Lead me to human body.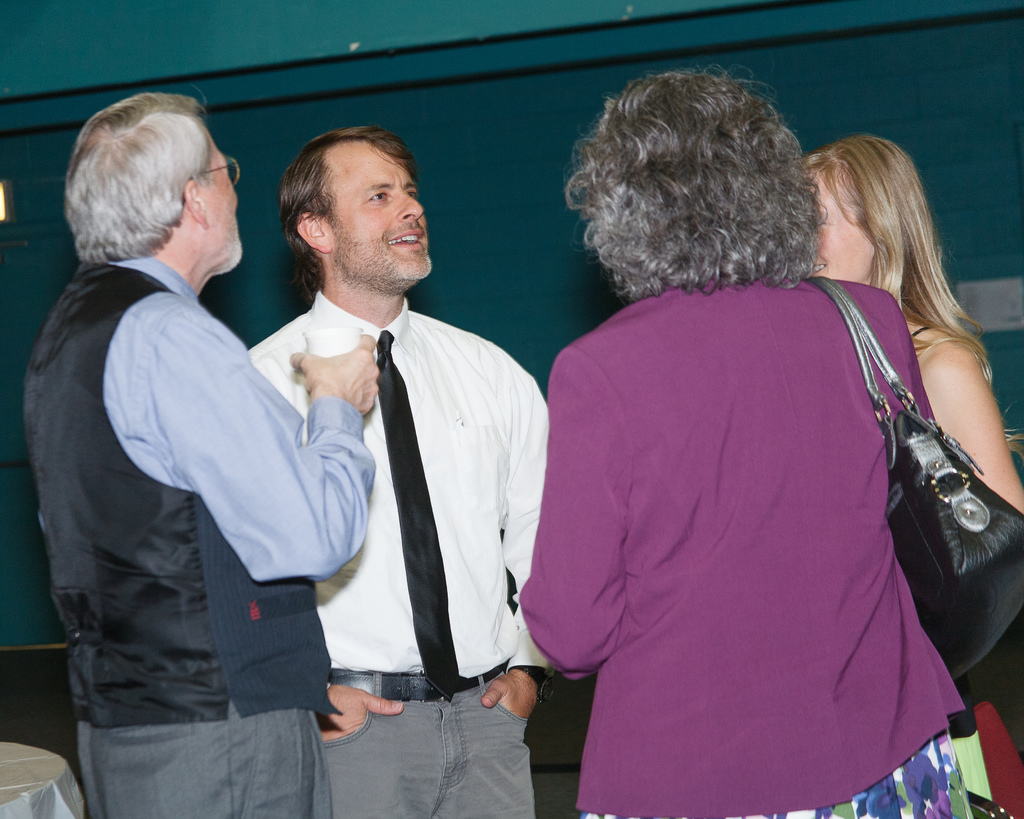
Lead to left=897, top=288, right=1023, bottom=818.
